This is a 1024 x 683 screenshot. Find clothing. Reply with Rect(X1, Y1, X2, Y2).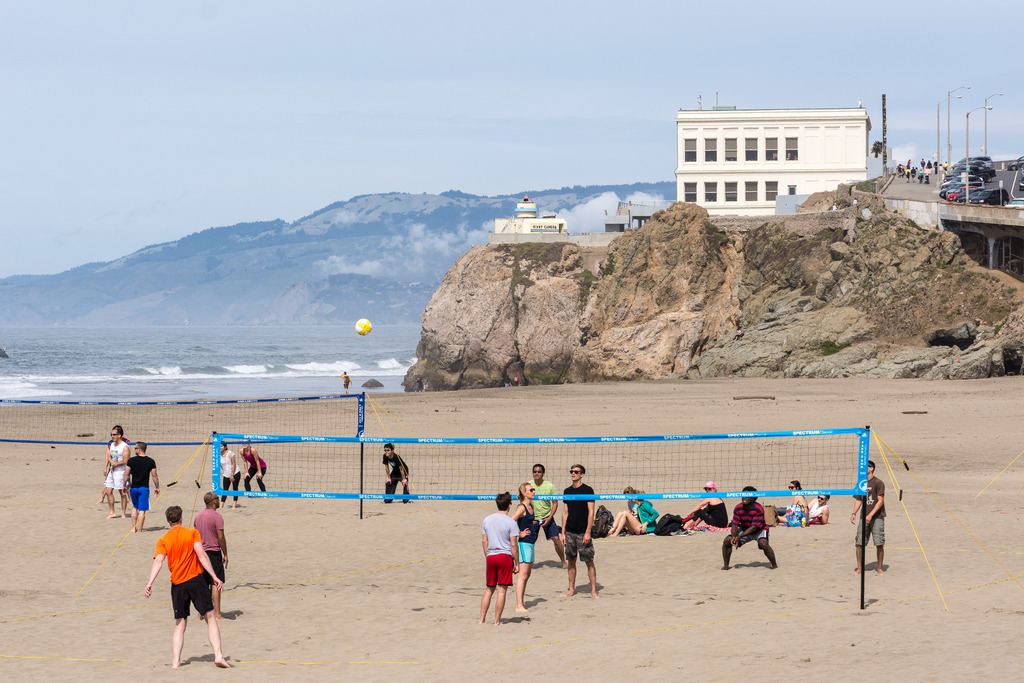
Rect(243, 446, 271, 493).
